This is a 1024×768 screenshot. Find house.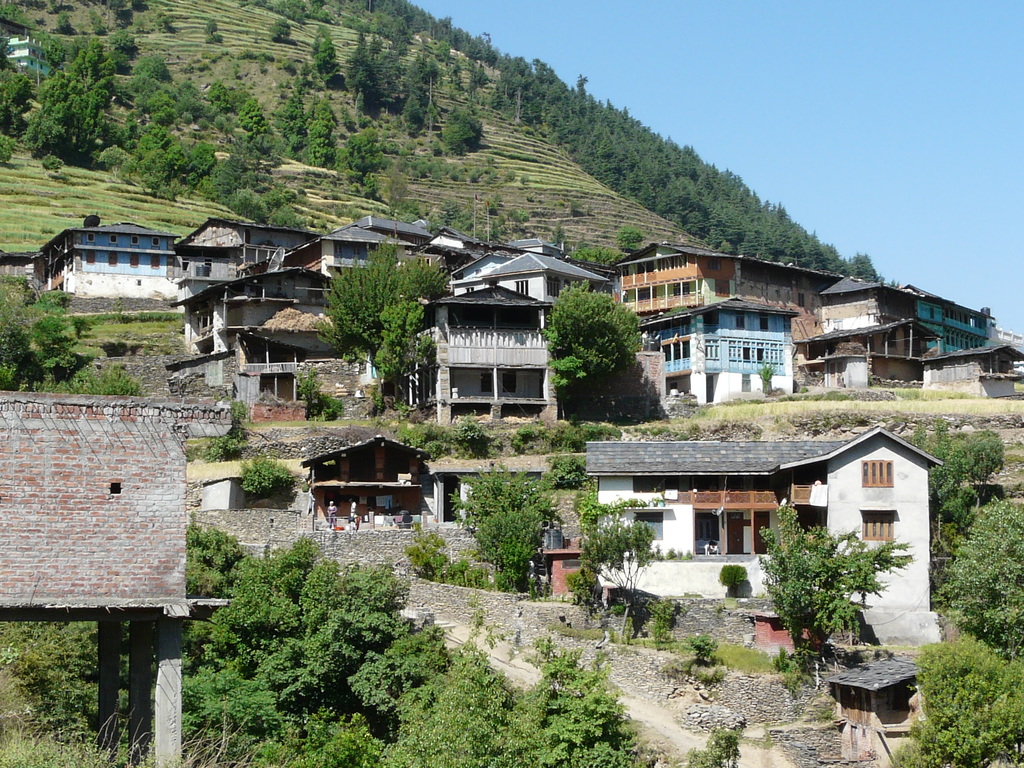
Bounding box: bbox(609, 244, 813, 410).
